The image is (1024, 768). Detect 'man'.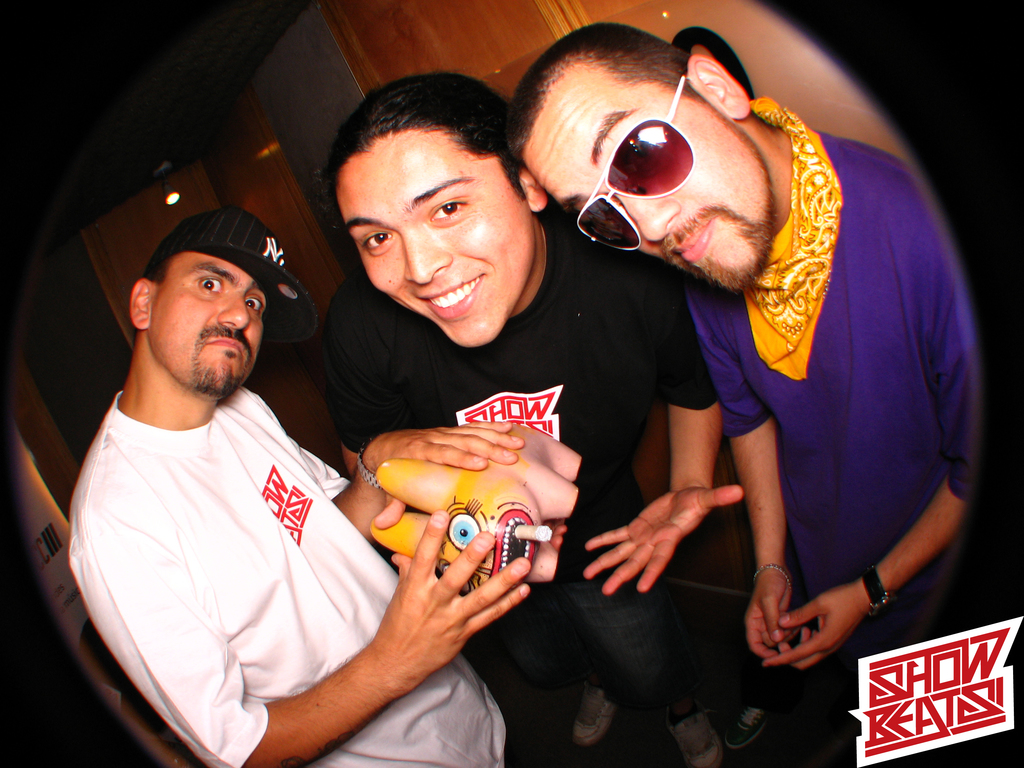
Detection: <box>77,131,545,760</box>.
